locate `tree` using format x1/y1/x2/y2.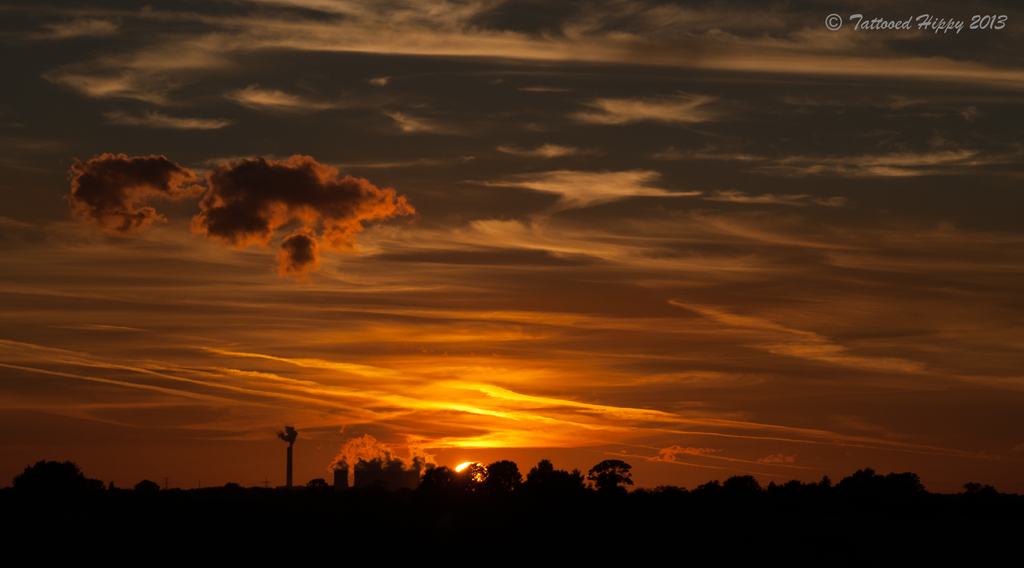
429/469/460/503.
